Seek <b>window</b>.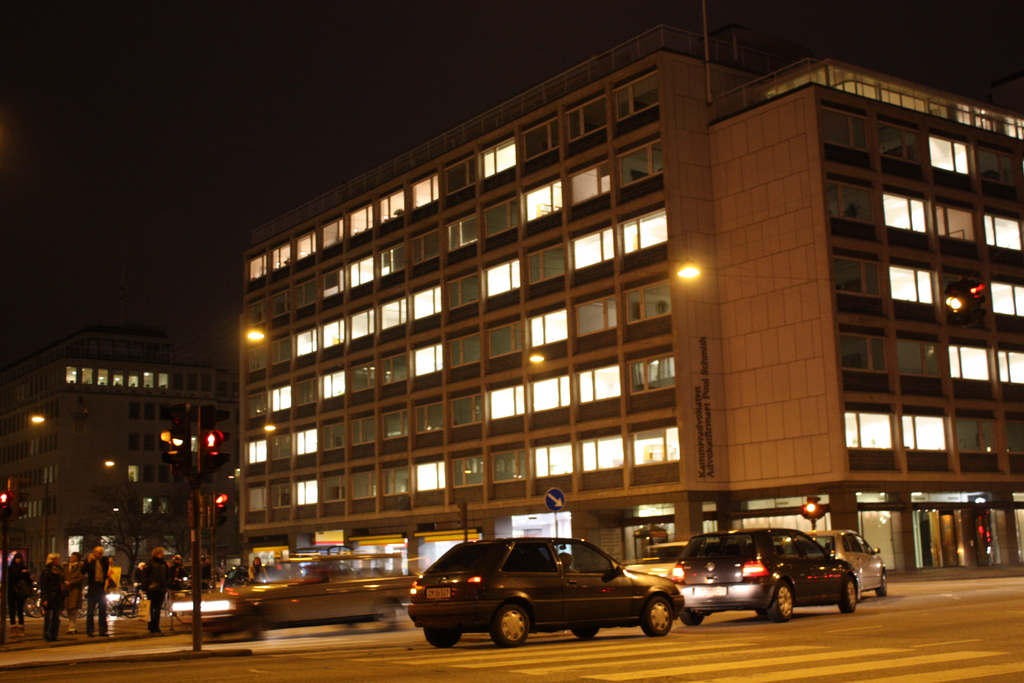
(383,406,410,441).
